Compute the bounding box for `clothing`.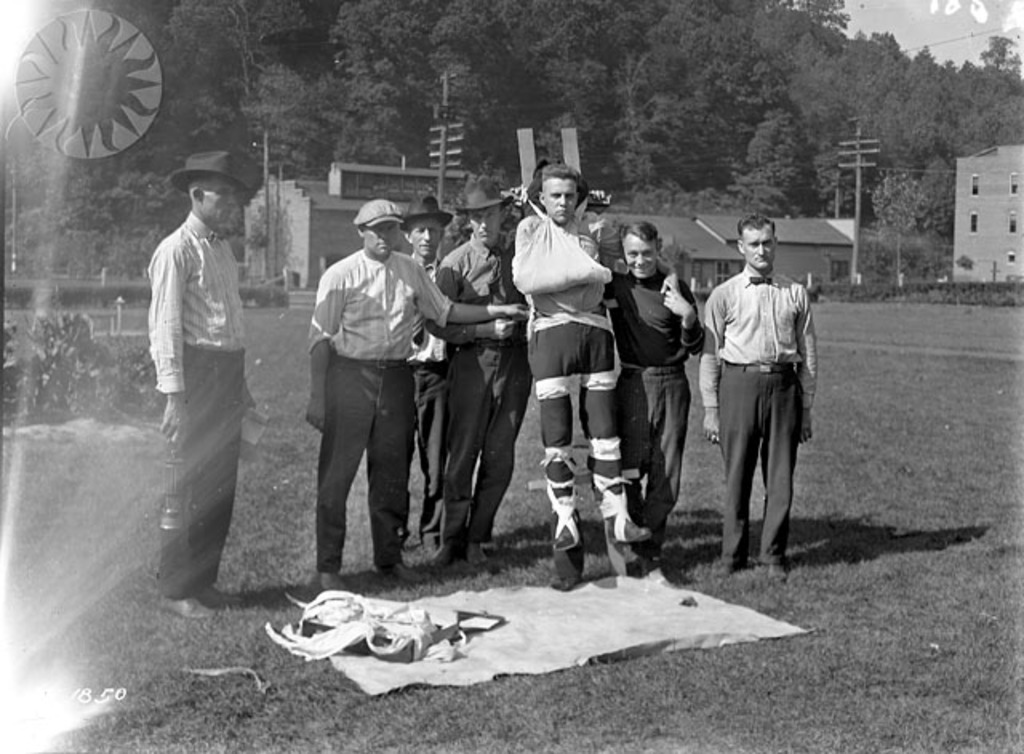
(518, 216, 619, 501).
